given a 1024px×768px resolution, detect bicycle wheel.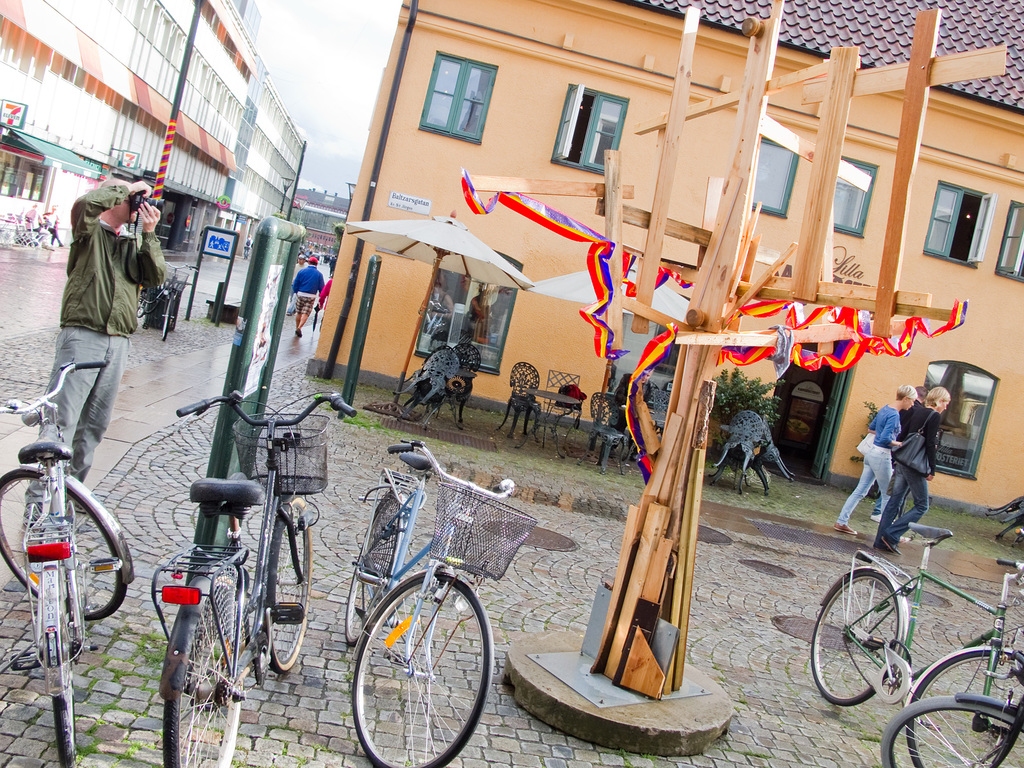
detection(40, 564, 76, 767).
